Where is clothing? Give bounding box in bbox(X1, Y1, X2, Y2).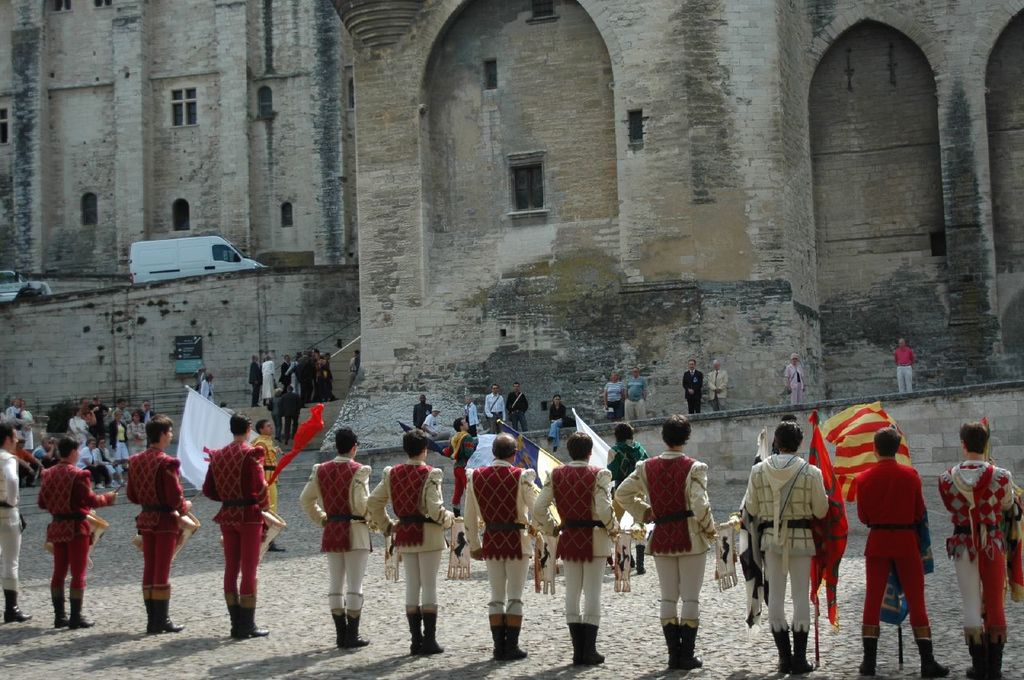
bbox(742, 455, 826, 657).
